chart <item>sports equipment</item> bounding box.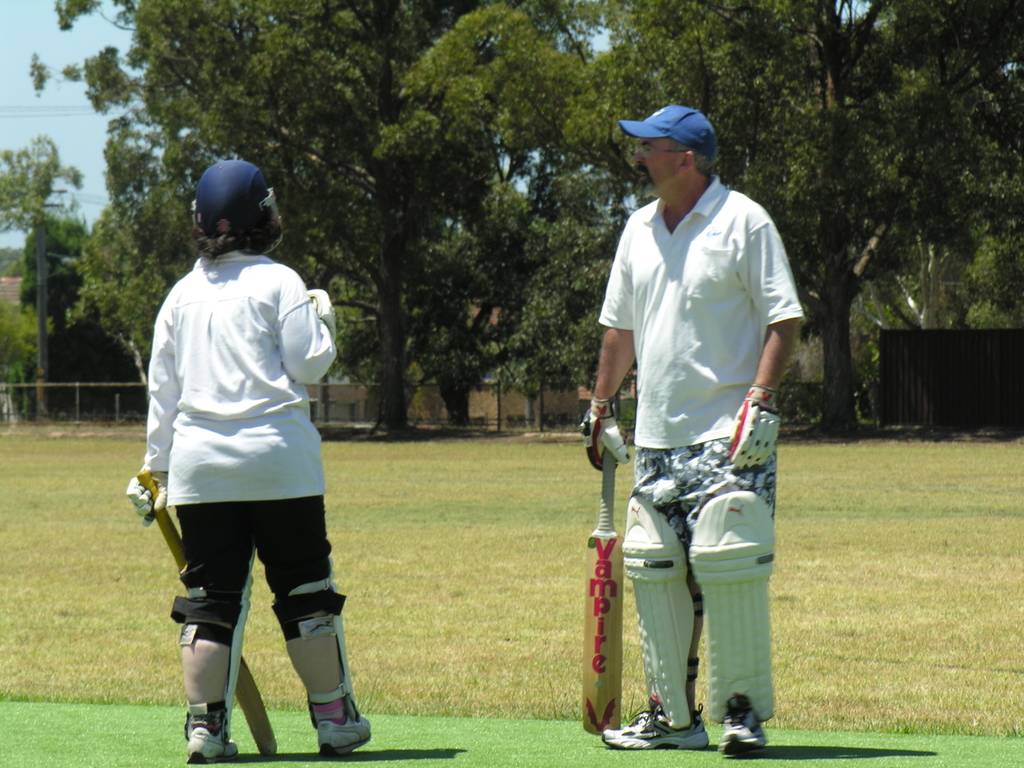
Charted: {"x1": 182, "y1": 549, "x2": 261, "y2": 763}.
